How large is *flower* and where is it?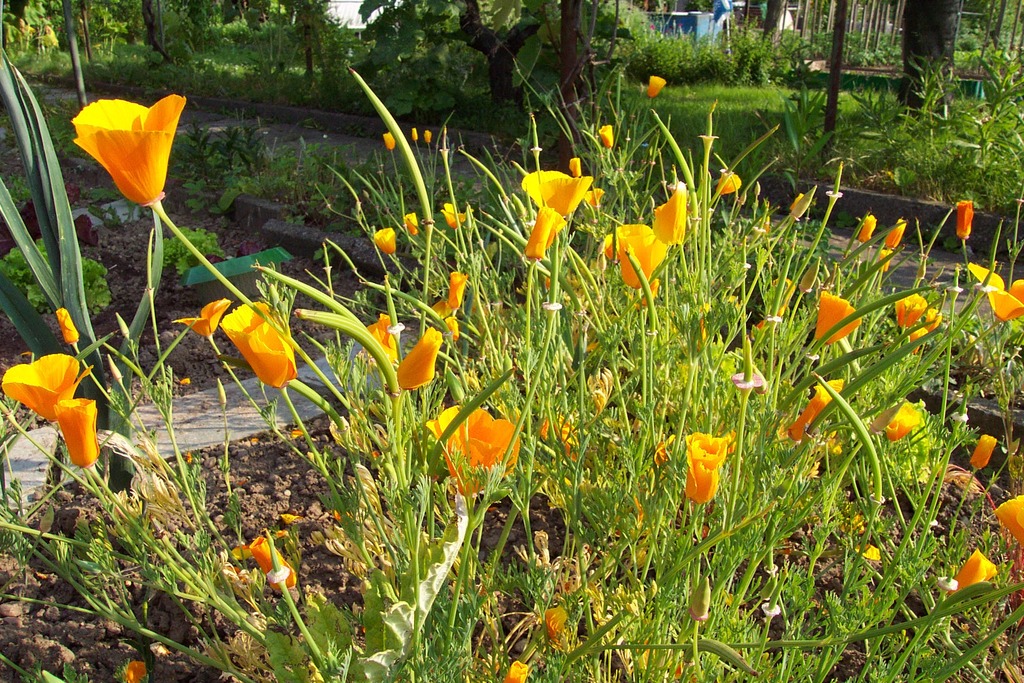
Bounding box: bbox=[924, 305, 943, 330].
